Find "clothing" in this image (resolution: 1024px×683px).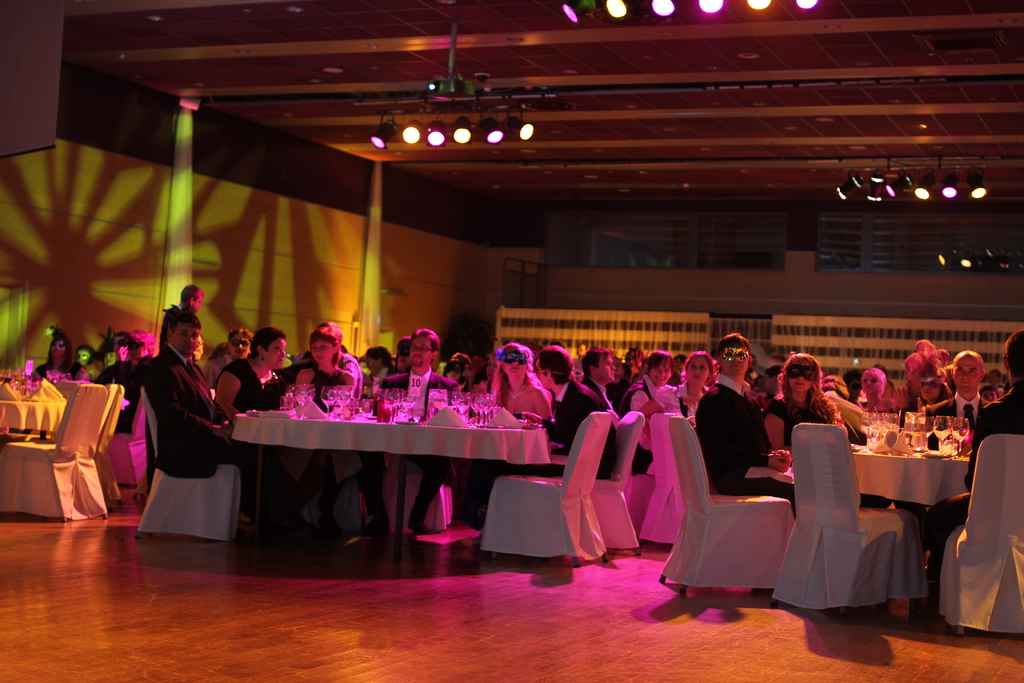
left=771, top=381, right=838, bottom=449.
